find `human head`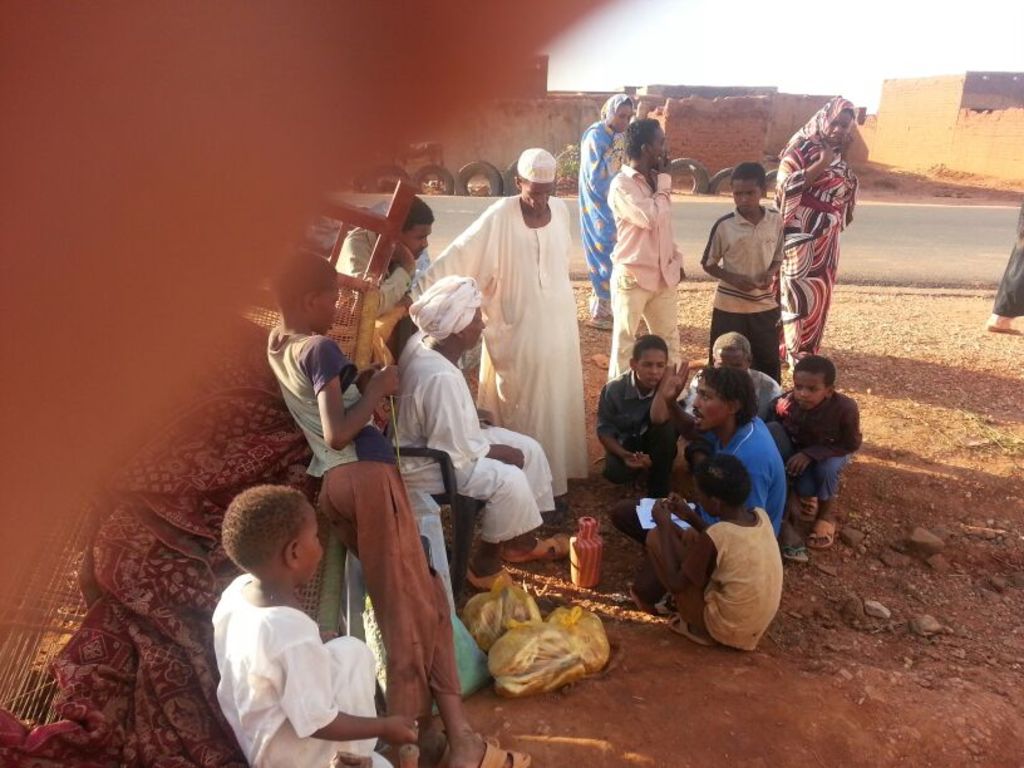
408,274,486,356
